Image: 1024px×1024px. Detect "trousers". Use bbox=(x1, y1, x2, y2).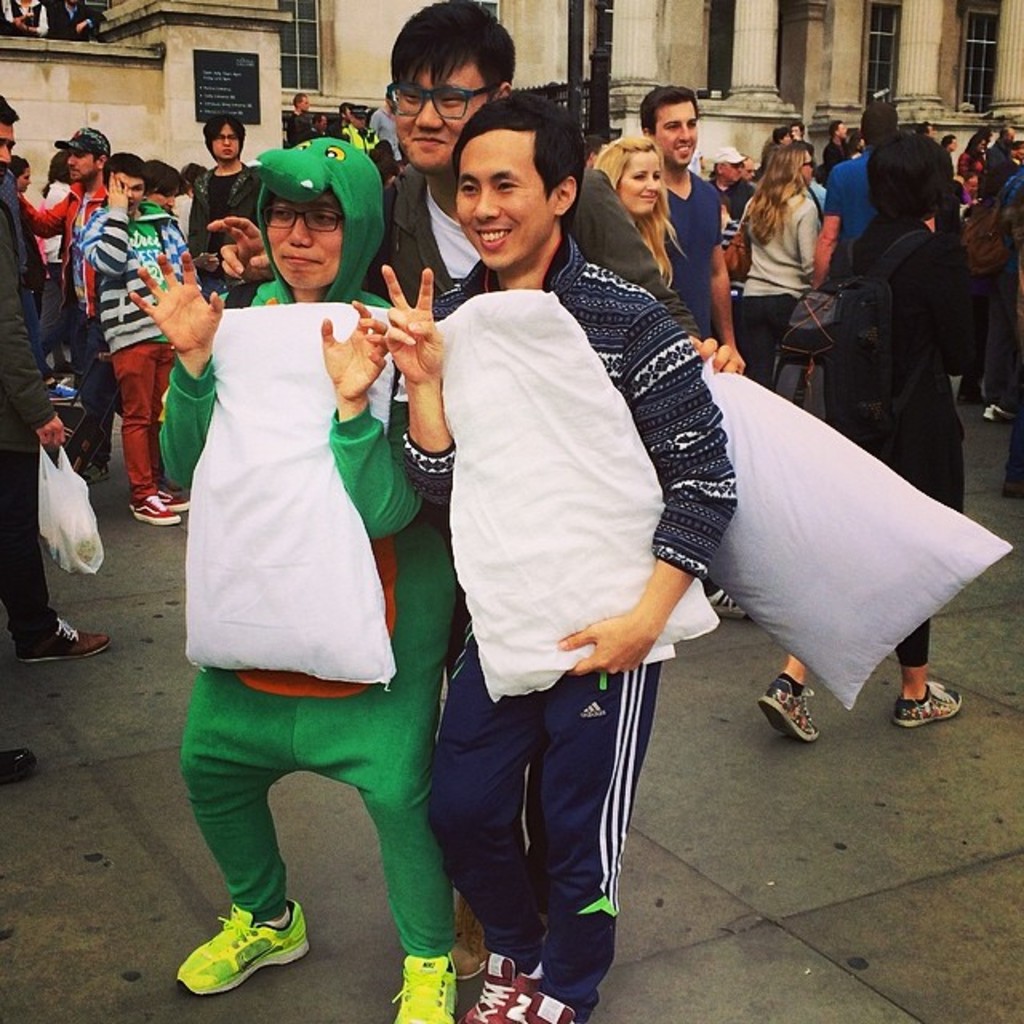
bbox=(0, 451, 61, 654).
